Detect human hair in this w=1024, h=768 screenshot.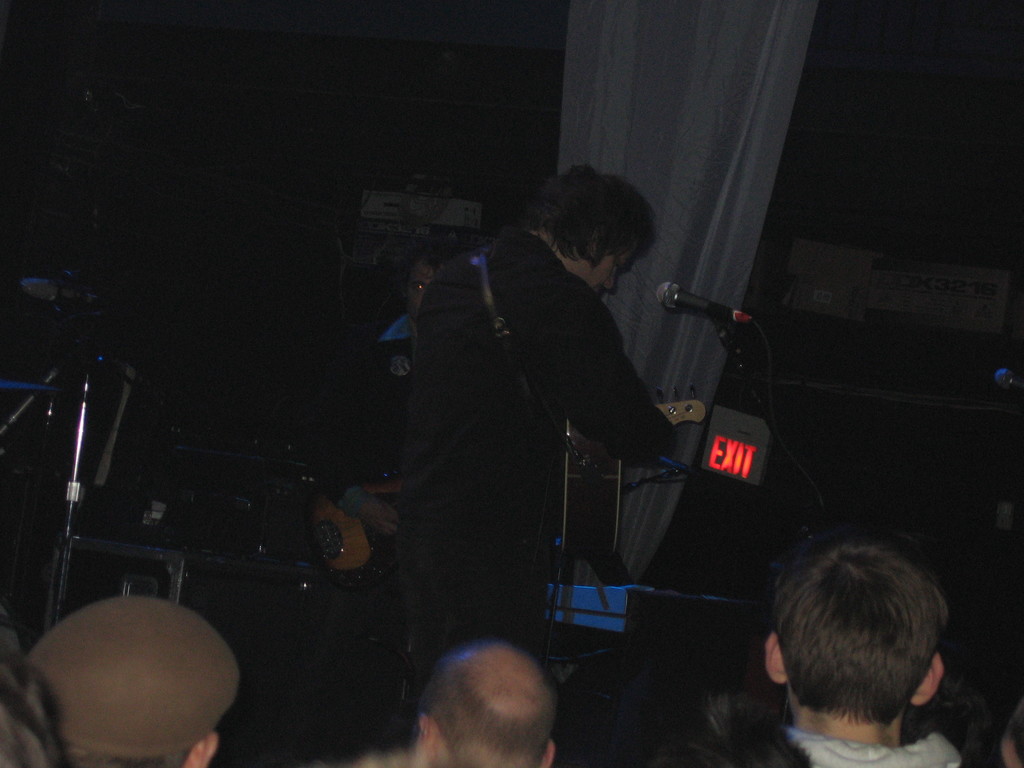
Detection: x1=753 y1=520 x2=968 y2=732.
